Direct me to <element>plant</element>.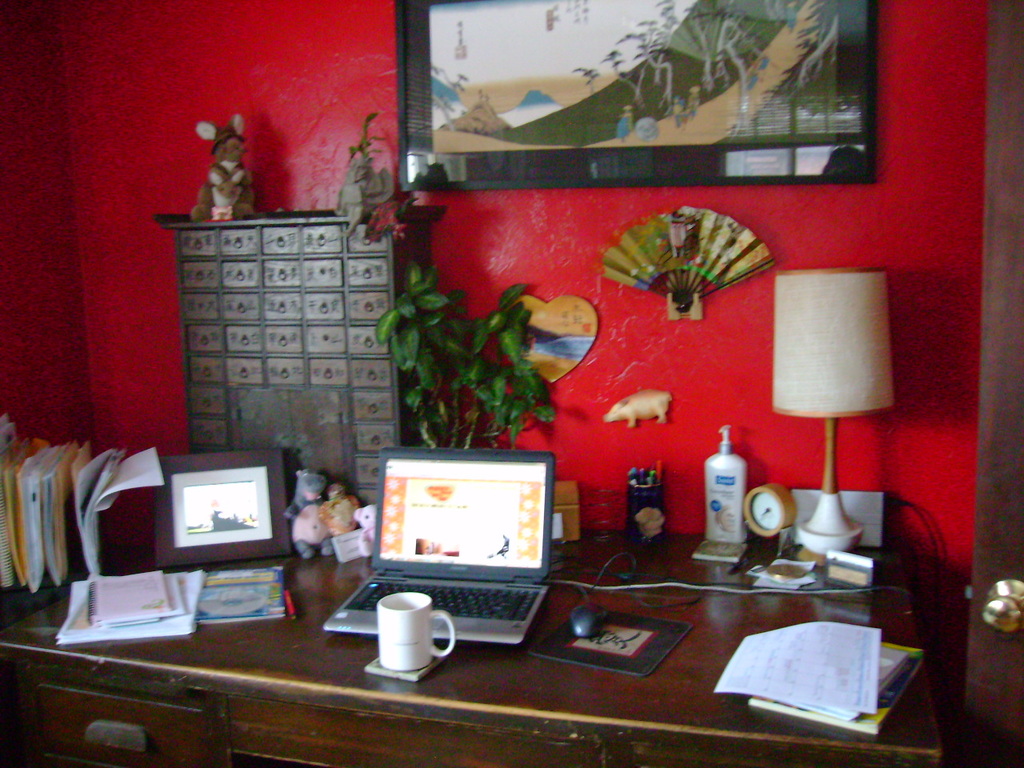
Direction: <box>374,250,554,458</box>.
